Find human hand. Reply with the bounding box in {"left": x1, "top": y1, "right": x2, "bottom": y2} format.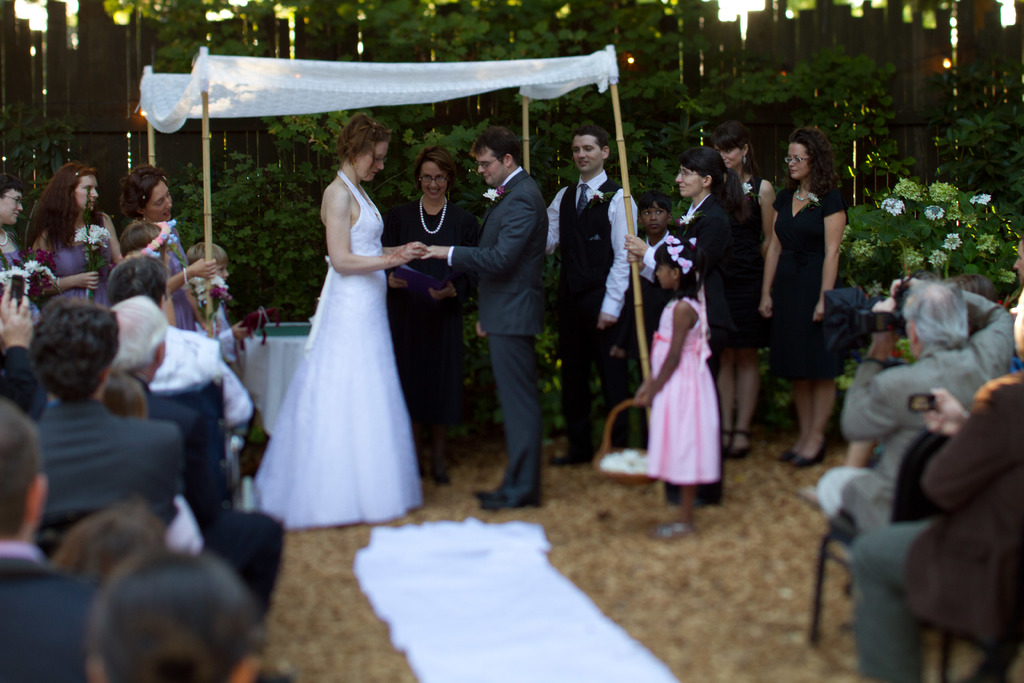
{"left": 0, "top": 295, "right": 35, "bottom": 347}.
